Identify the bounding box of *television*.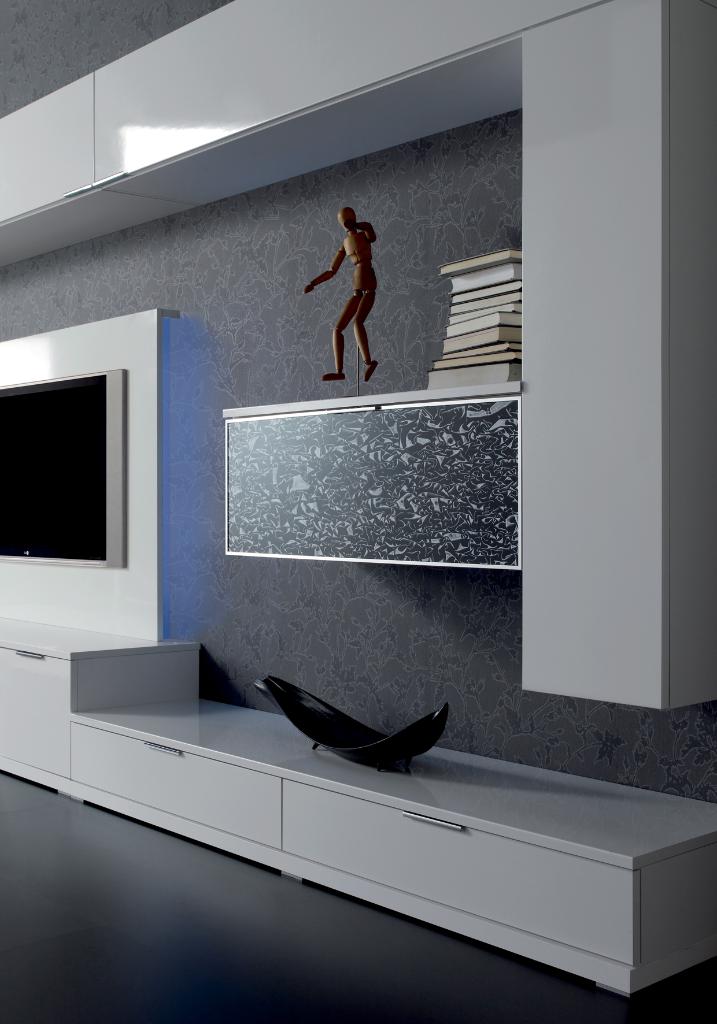
0 365 126 570.
